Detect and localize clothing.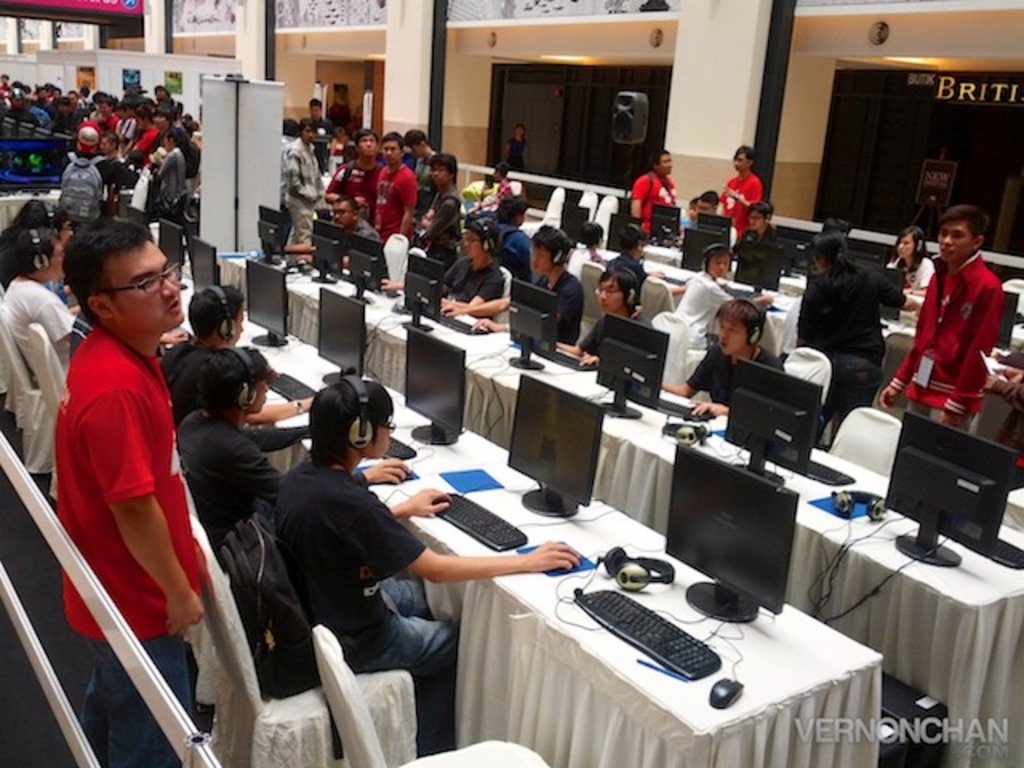
Localized at box=[466, 171, 494, 202].
